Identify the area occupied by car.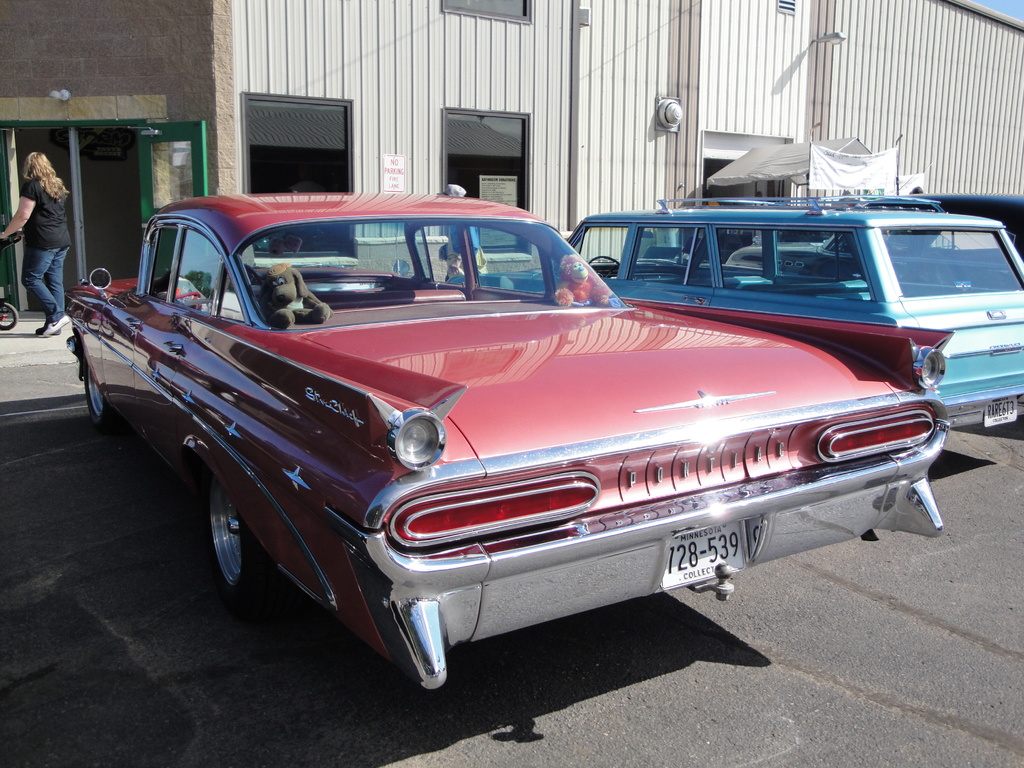
Area: (444,195,1023,431).
